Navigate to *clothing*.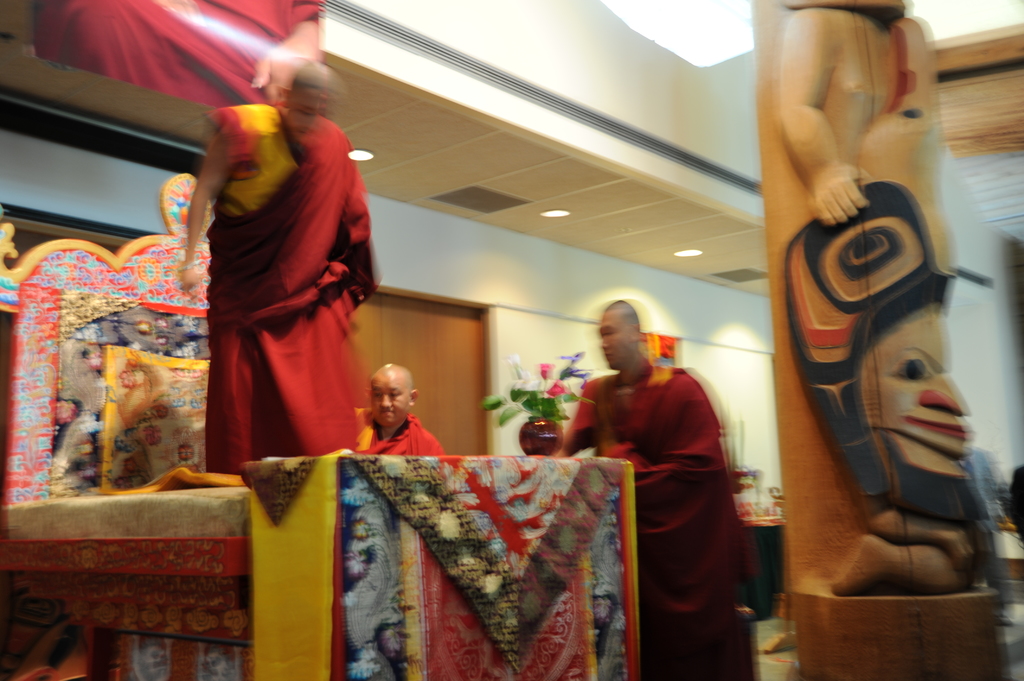
Navigation target: (x1=205, y1=94, x2=385, y2=478).
